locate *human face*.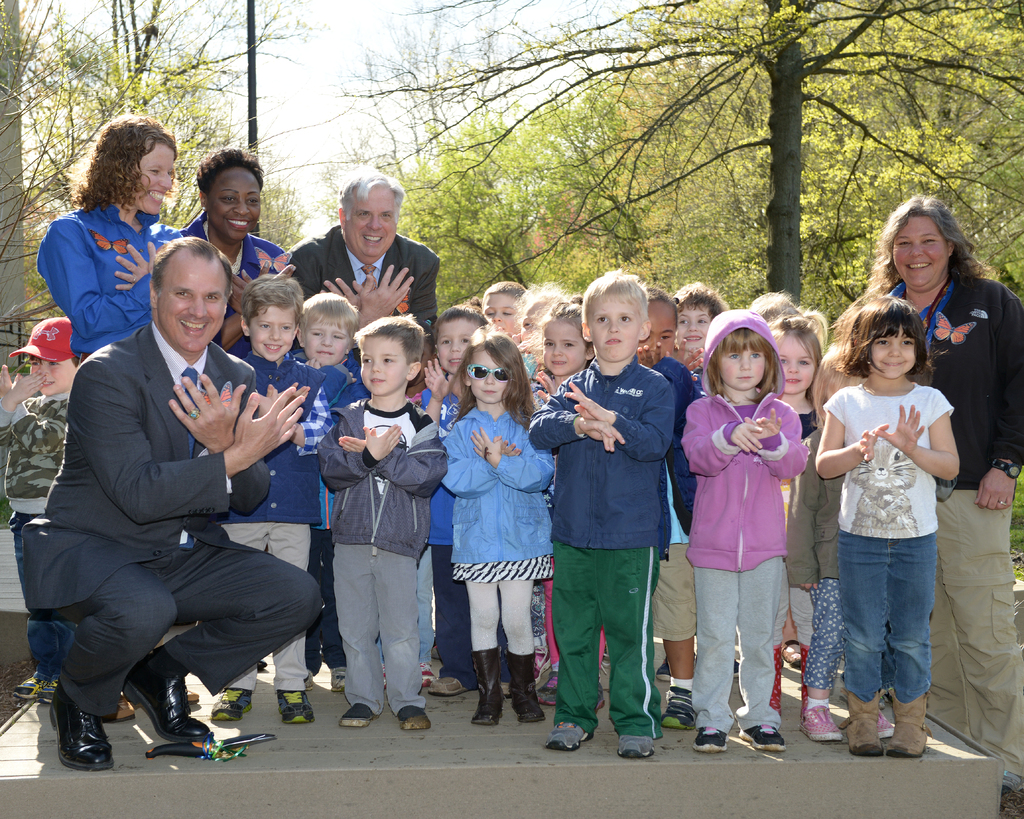
Bounding box: left=888, top=212, right=951, bottom=288.
